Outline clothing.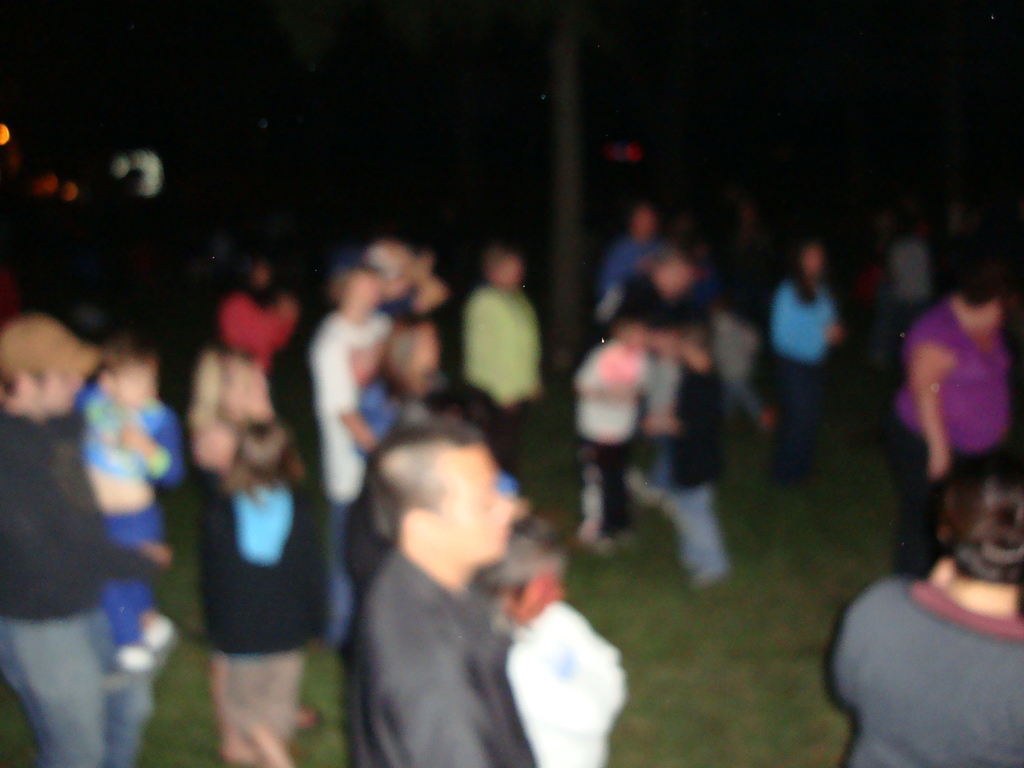
Outline: [593,240,657,312].
